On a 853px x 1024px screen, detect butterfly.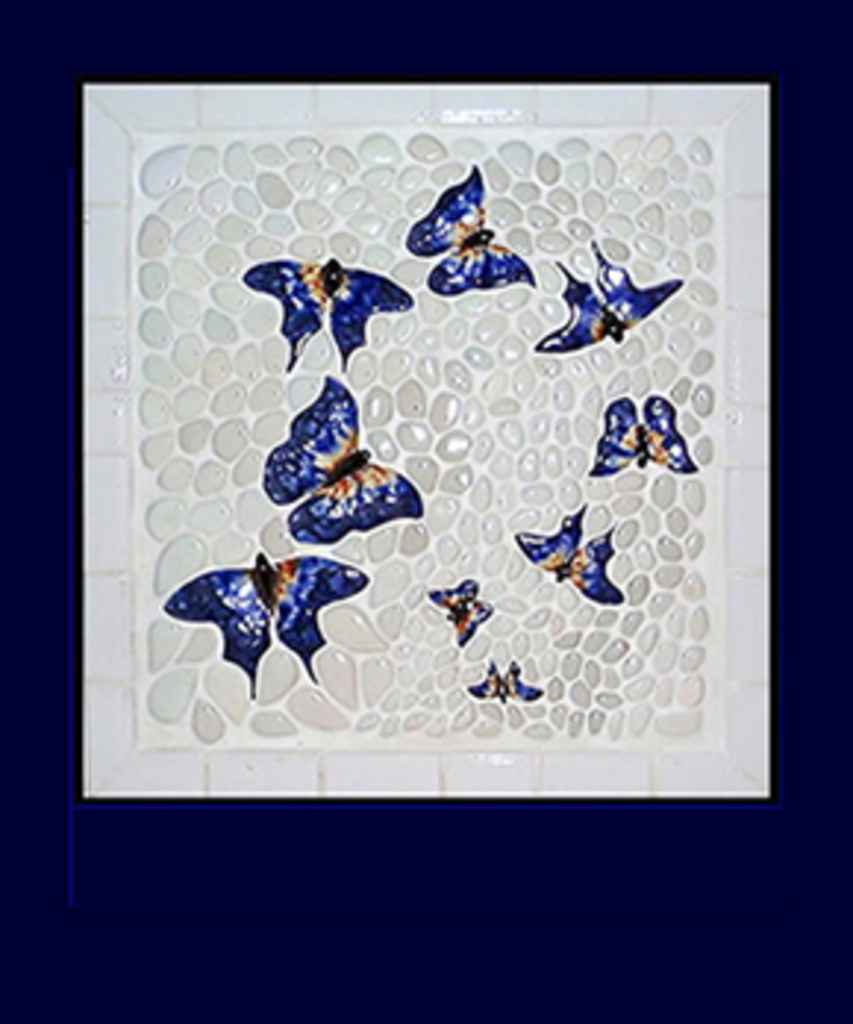
588,385,703,480.
